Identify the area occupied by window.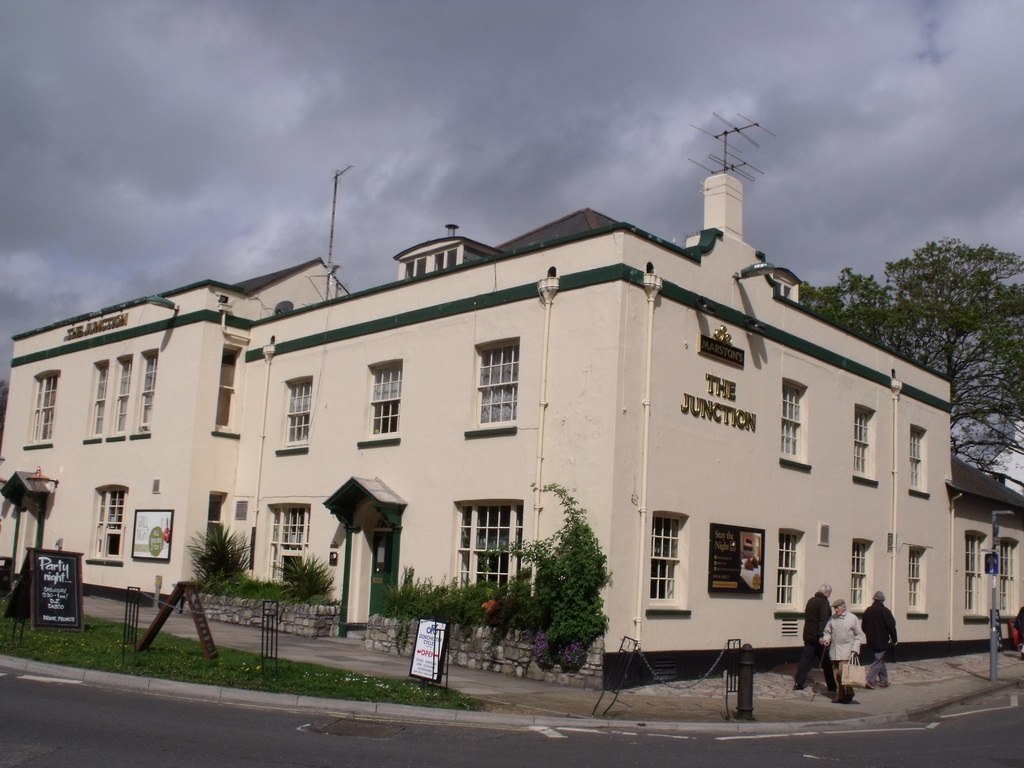
Area: Rect(650, 522, 683, 597).
